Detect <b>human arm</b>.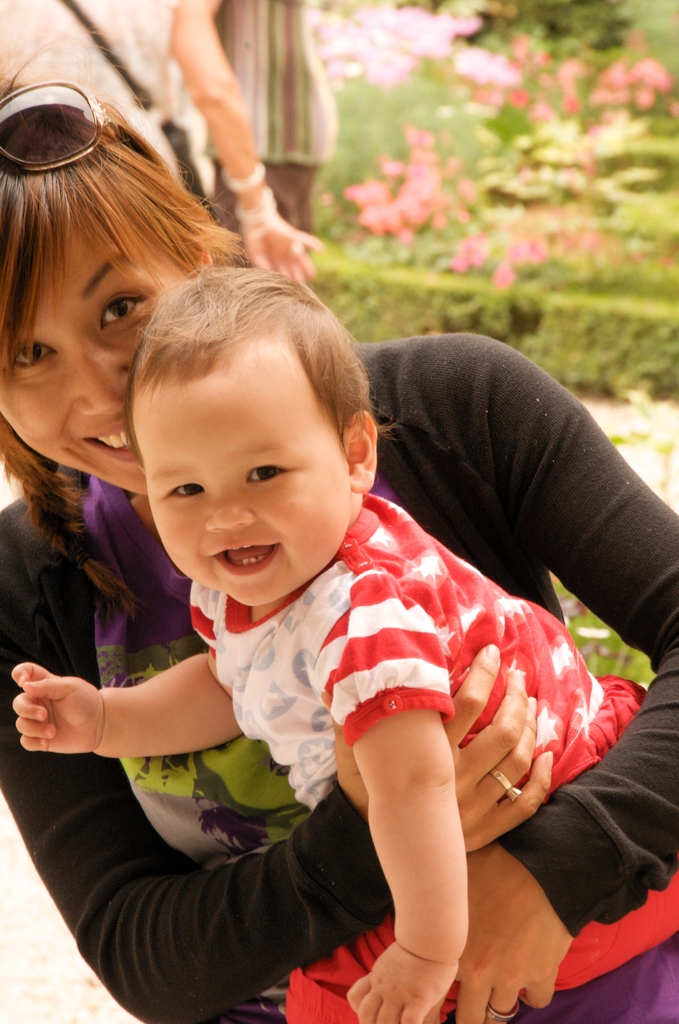
Detected at 36:662:254:801.
